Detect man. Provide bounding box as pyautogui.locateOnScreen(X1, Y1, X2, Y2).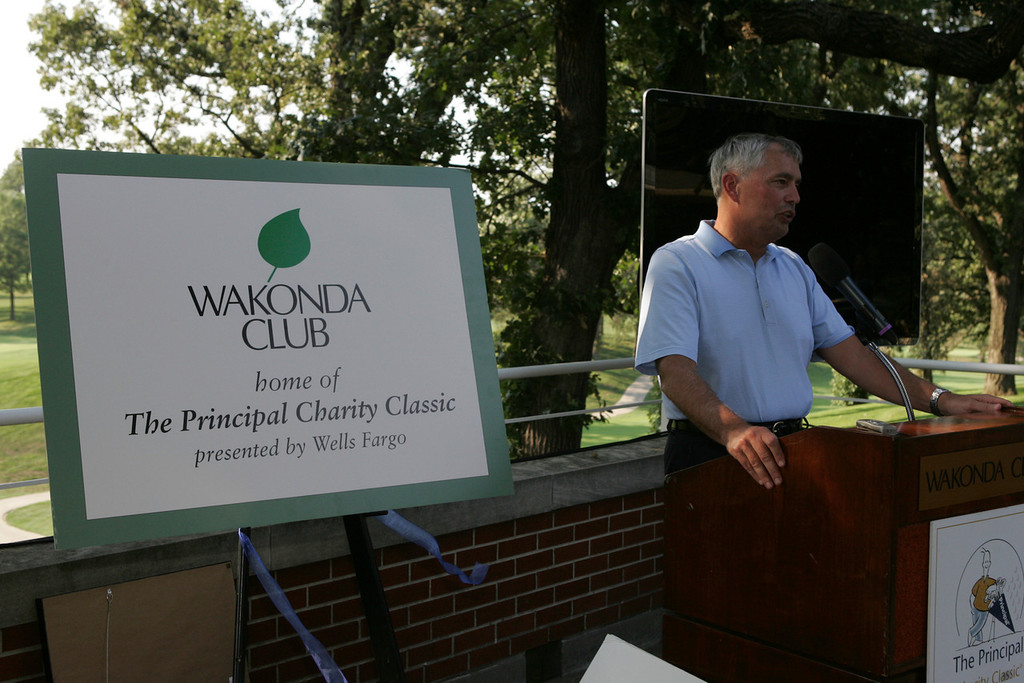
pyautogui.locateOnScreen(630, 135, 1019, 489).
